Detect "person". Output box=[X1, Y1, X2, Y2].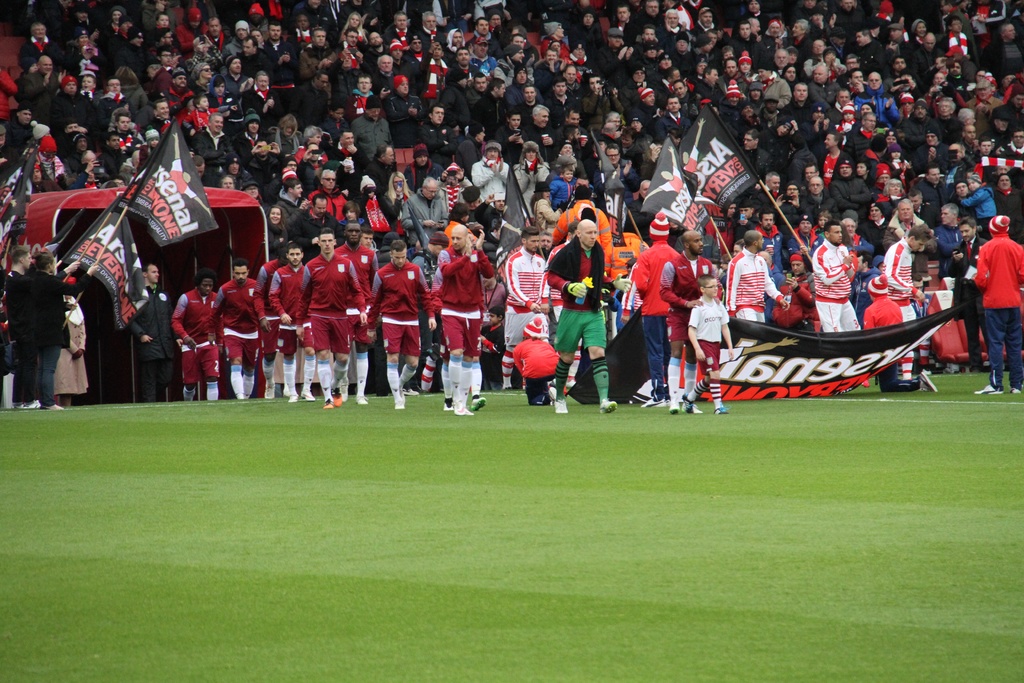
box=[630, 211, 683, 413].
